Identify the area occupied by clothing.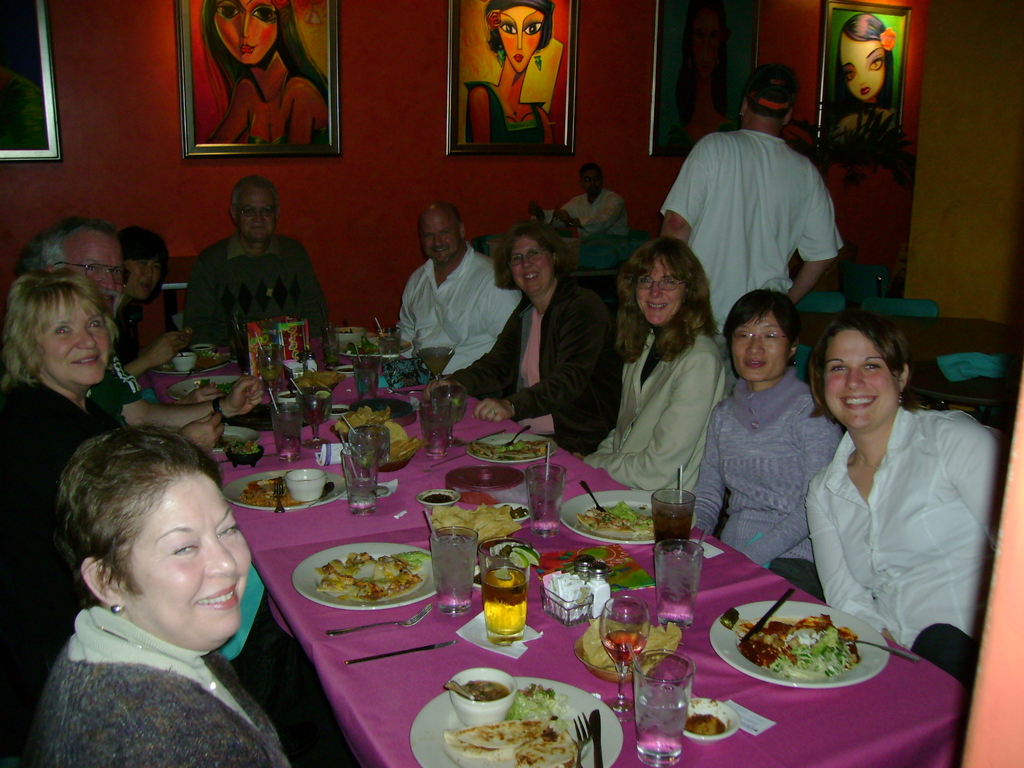
Area: 387 244 513 348.
